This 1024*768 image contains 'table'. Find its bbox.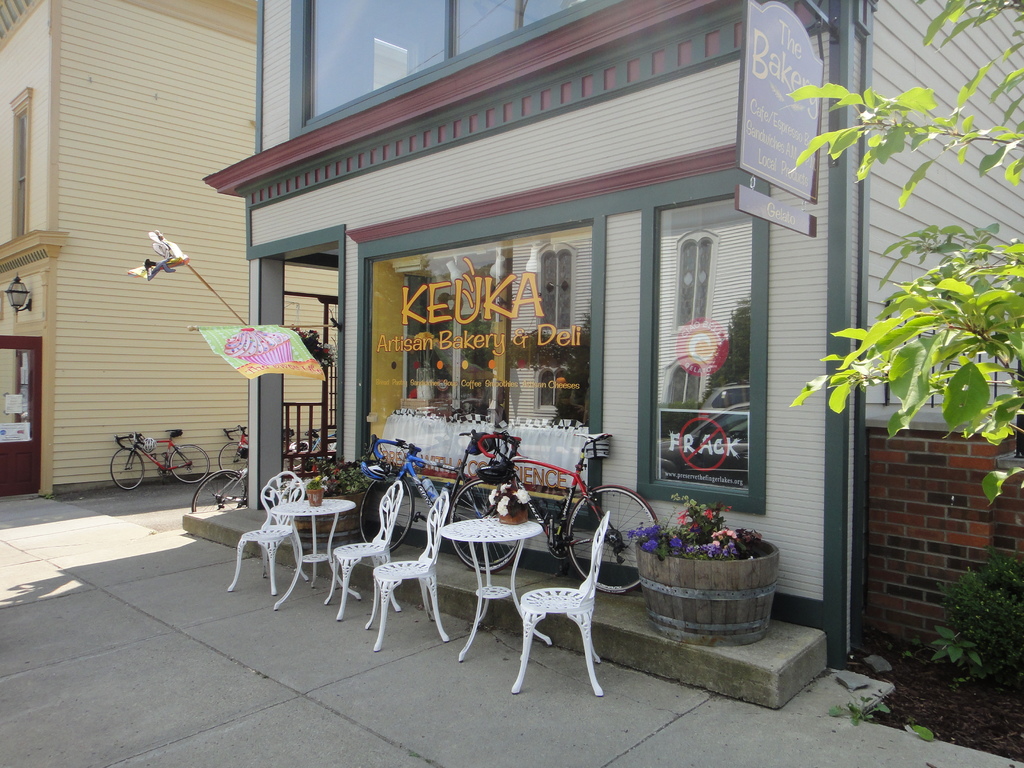
left=271, top=499, right=362, bottom=607.
